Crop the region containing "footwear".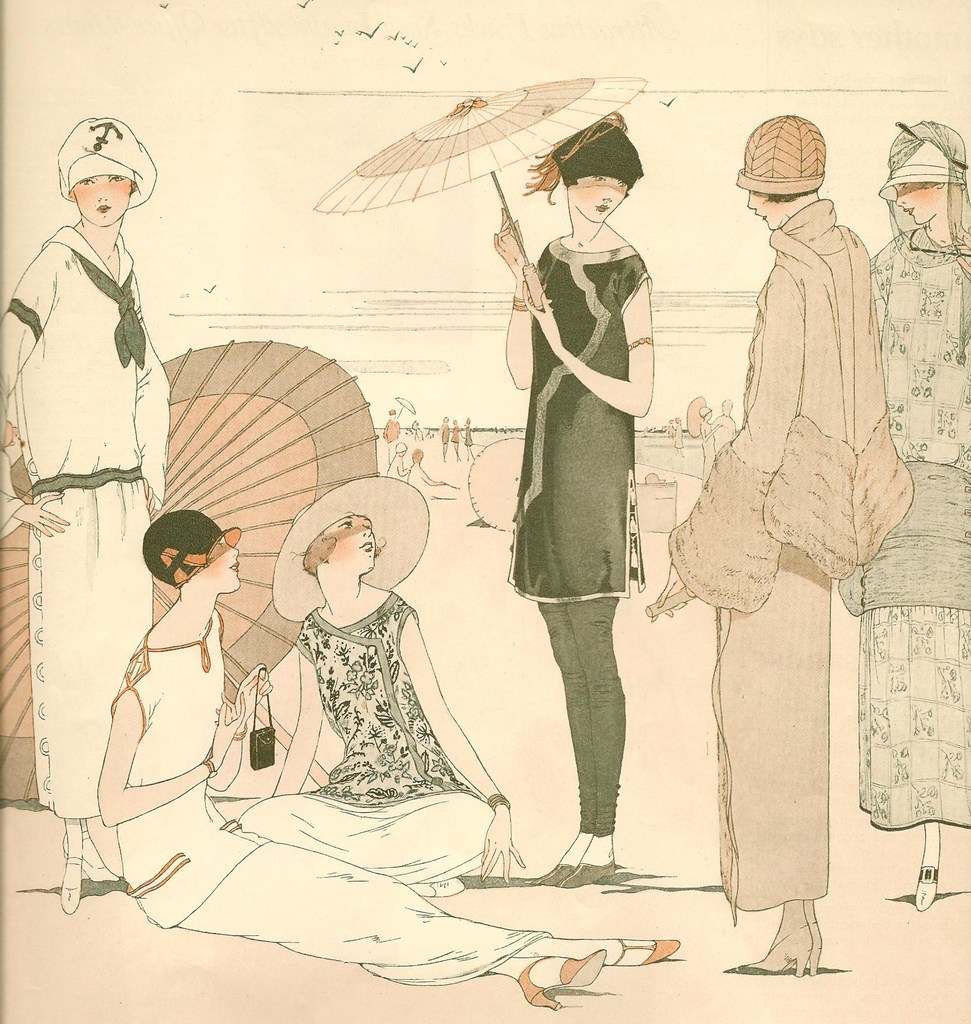
Crop region: 60,834,77,913.
